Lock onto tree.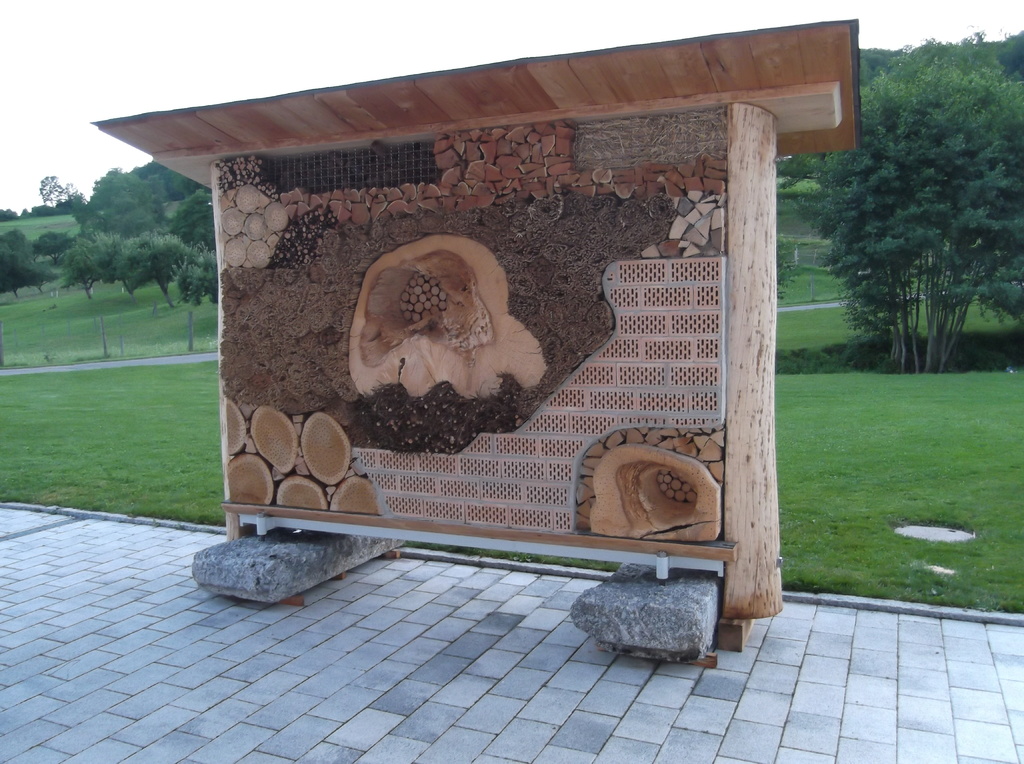
Locked: select_region(0, 227, 38, 261).
